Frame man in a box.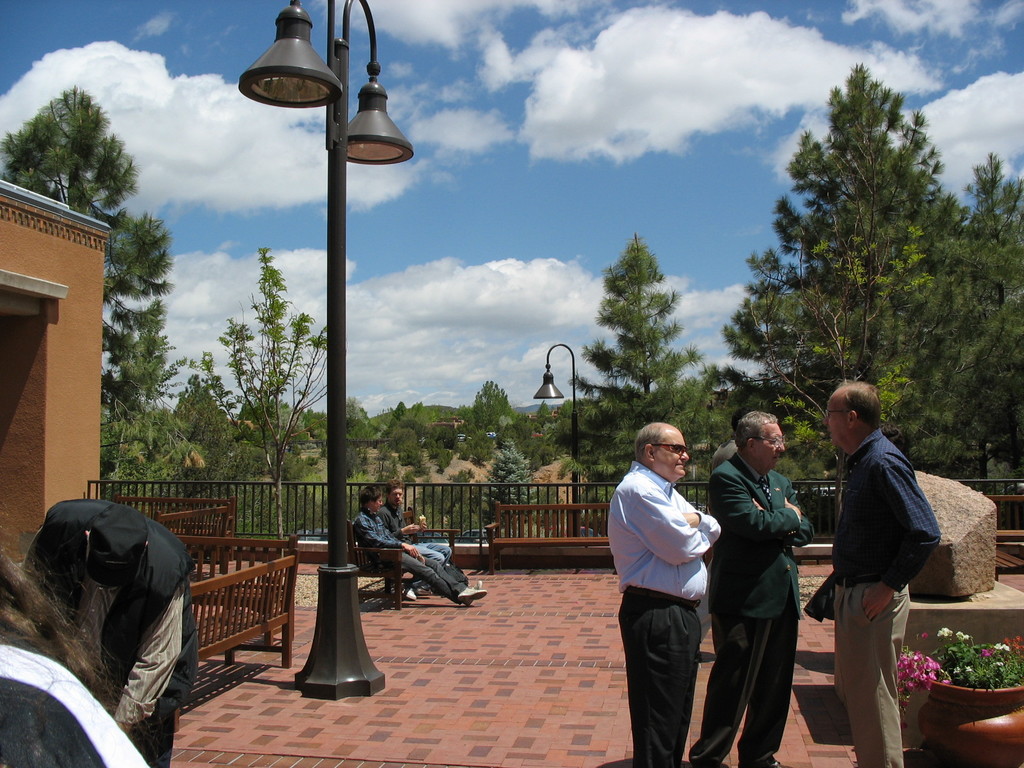
bbox=(681, 410, 801, 767).
